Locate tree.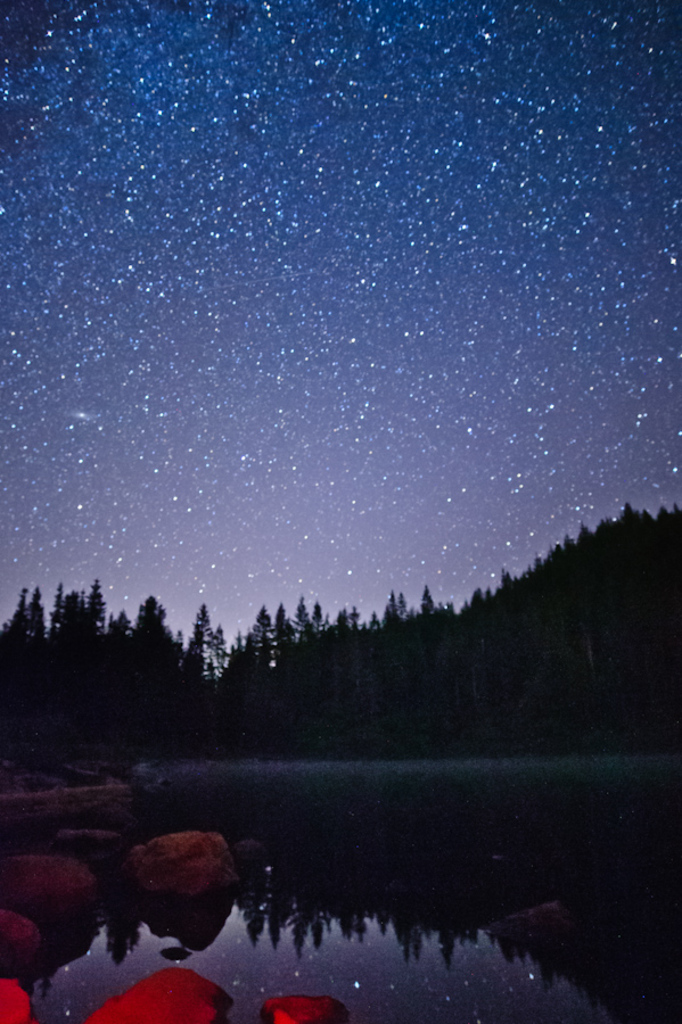
Bounding box: box=[64, 592, 85, 624].
